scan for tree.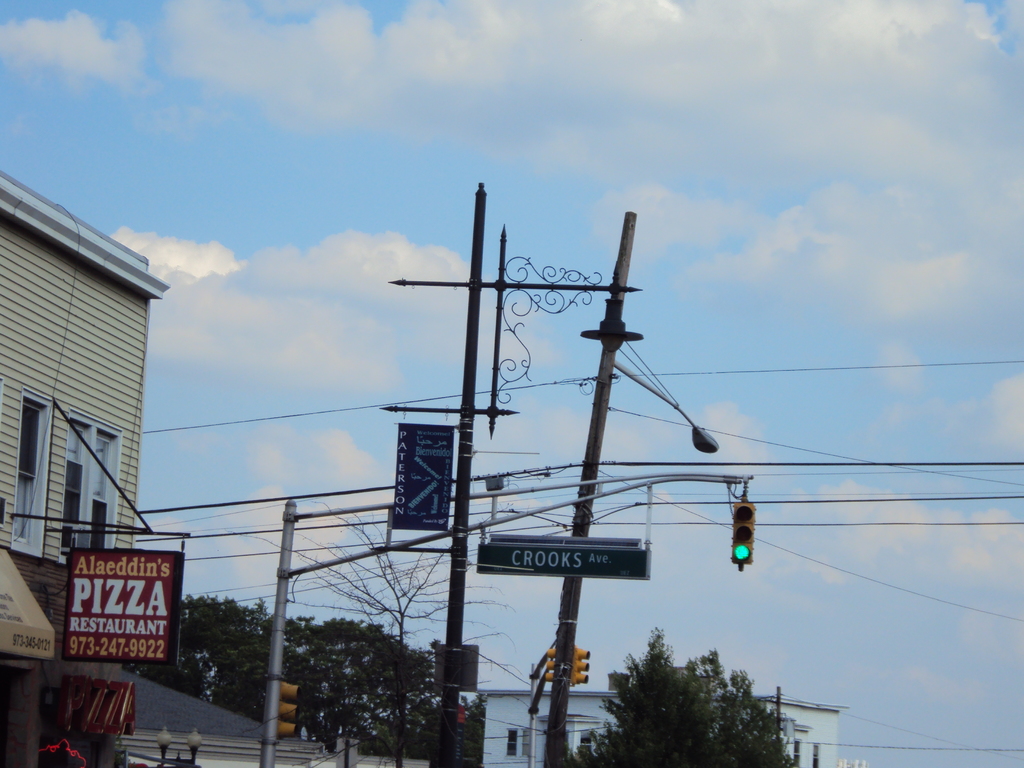
Scan result: 549,622,806,767.
